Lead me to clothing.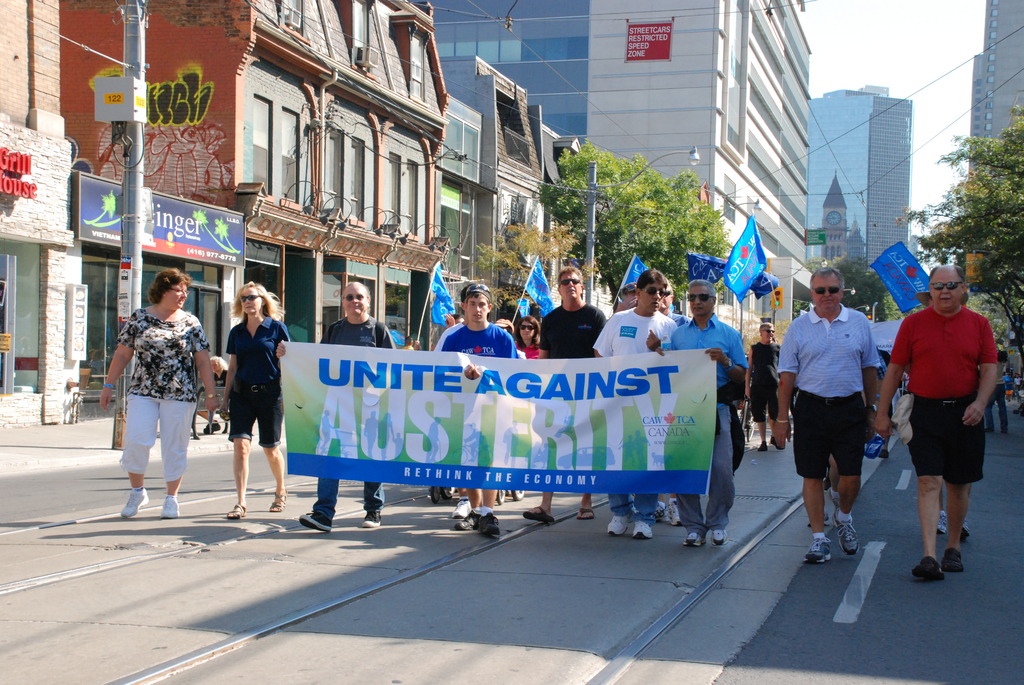
Lead to locate(591, 304, 678, 522).
